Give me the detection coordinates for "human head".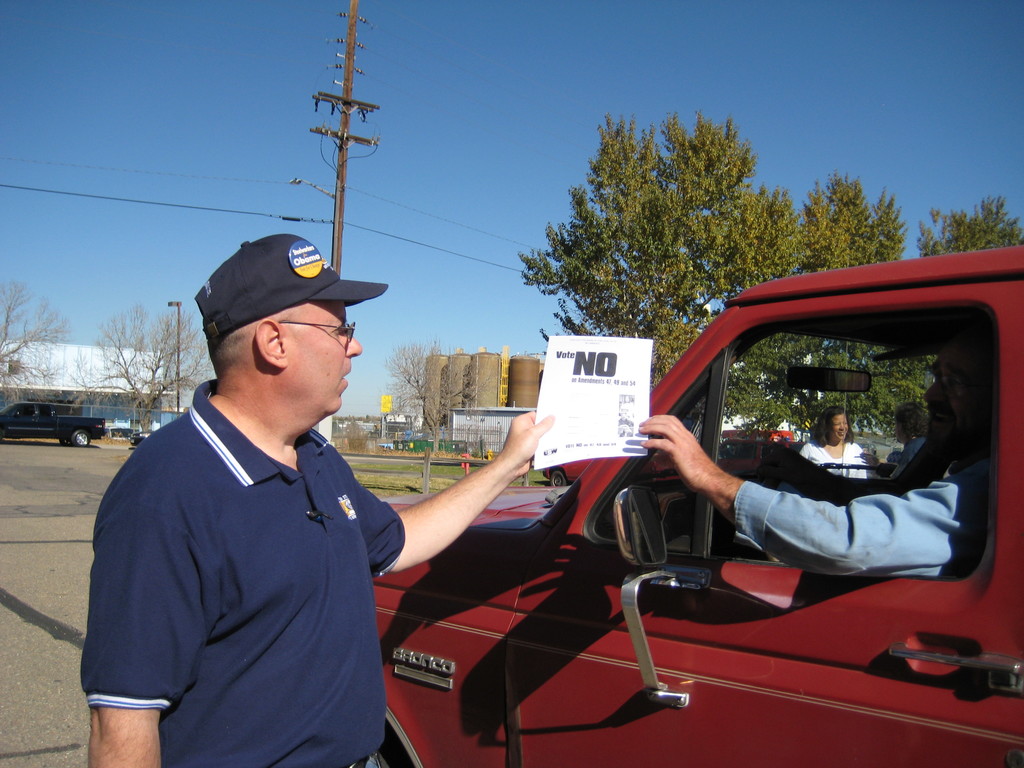
(left=893, top=400, right=927, bottom=442).
